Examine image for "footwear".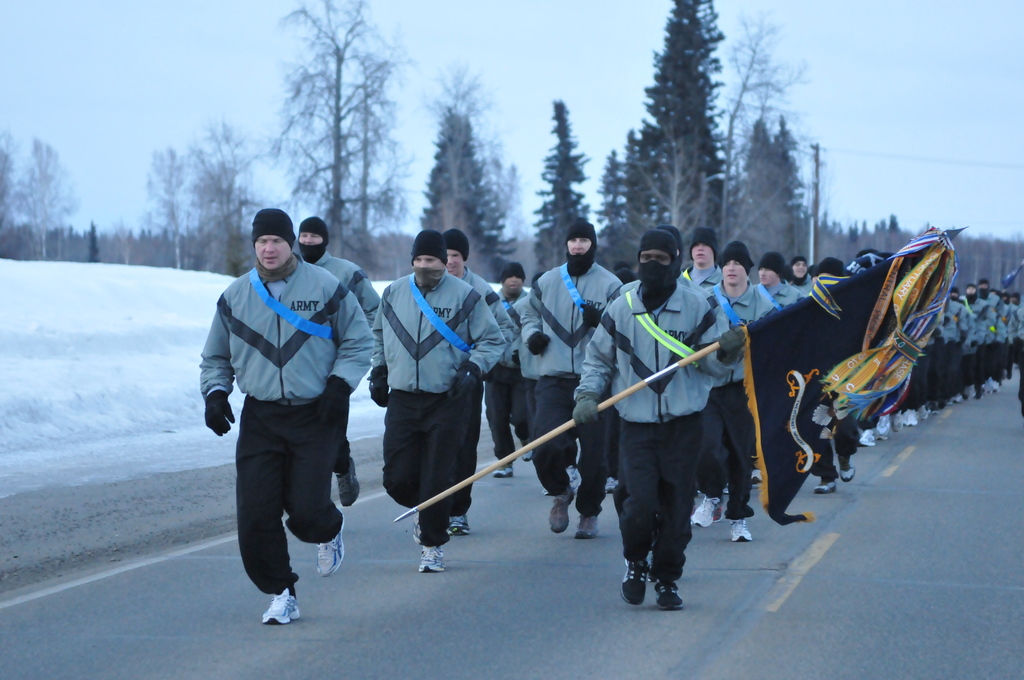
Examination result: region(416, 544, 446, 576).
